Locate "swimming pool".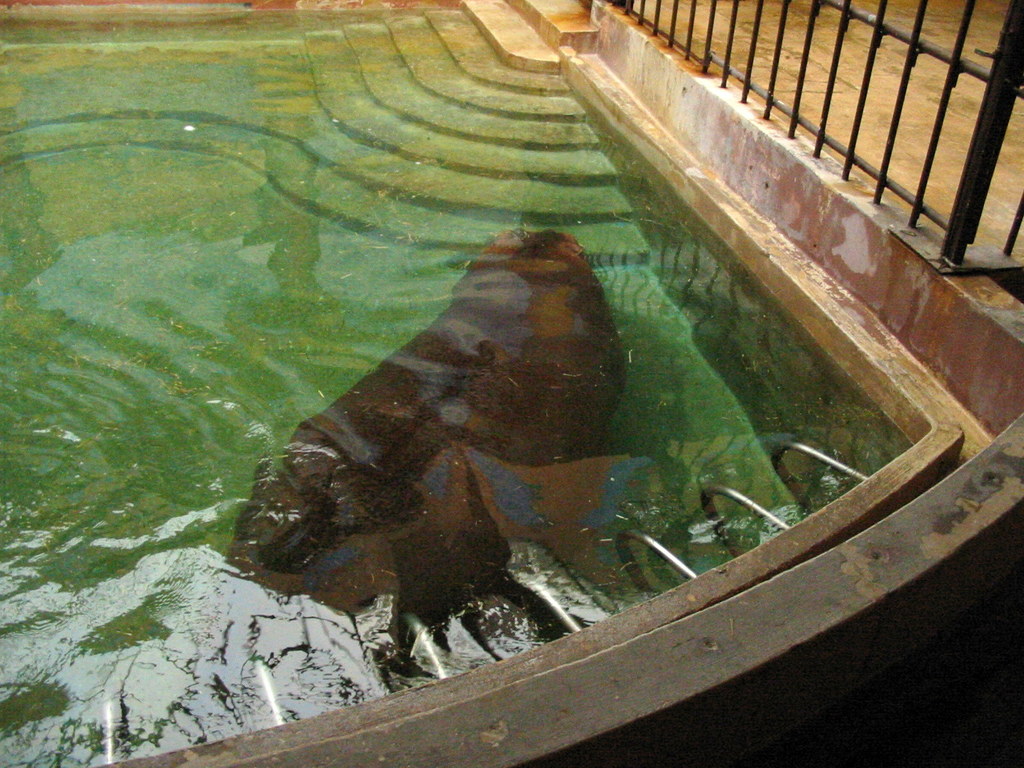
Bounding box: rect(69, 149, 991, 720).
